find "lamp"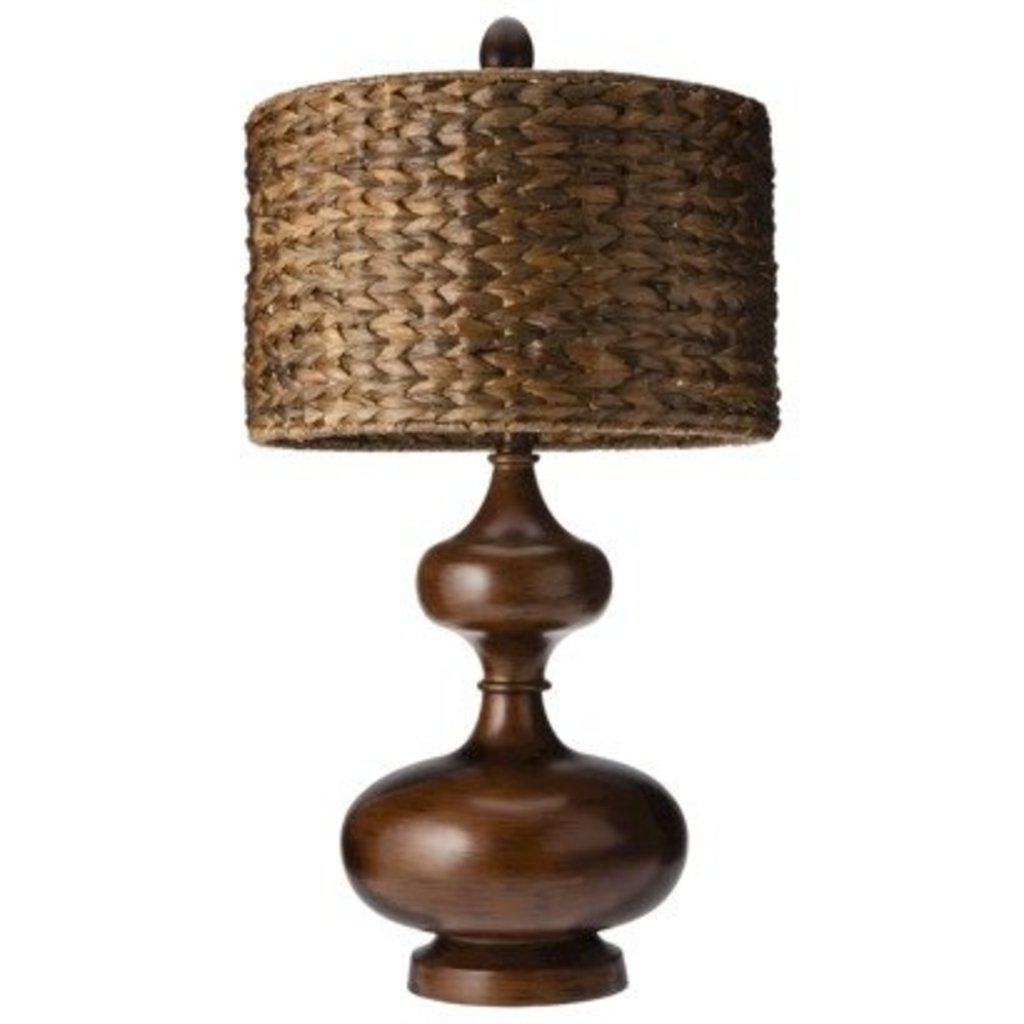
245/10/792/1019
